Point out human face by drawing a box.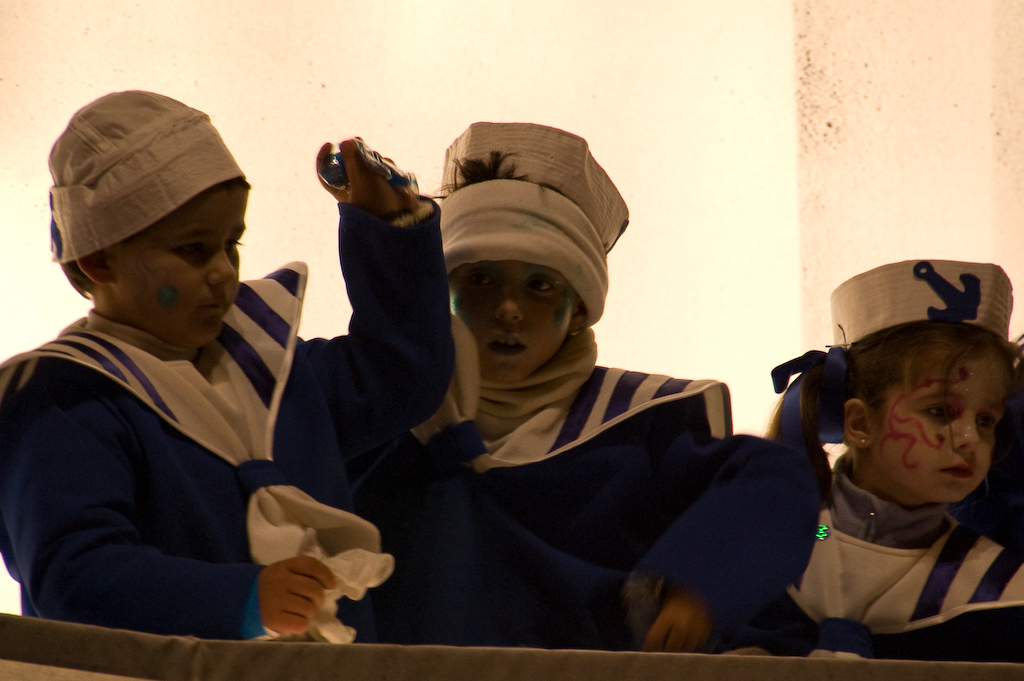
{"left": 875, "top": 348, "right": 1008, "bottom": 505}.
